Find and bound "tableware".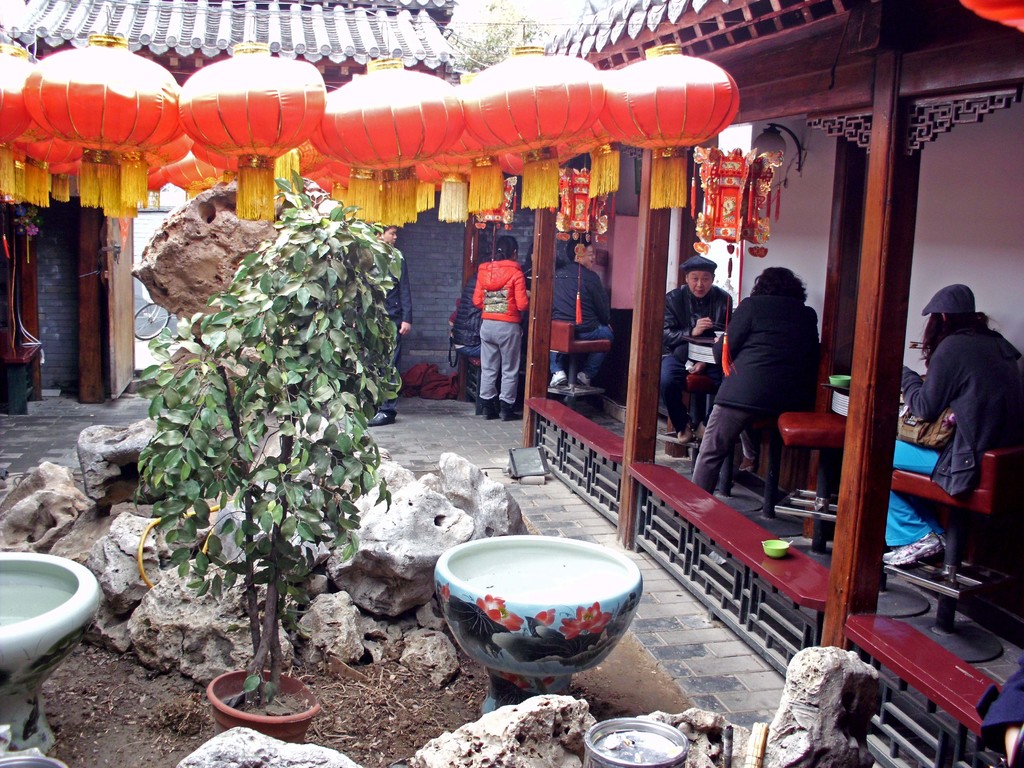
Bound: detection(415, 534, 659, 693).
